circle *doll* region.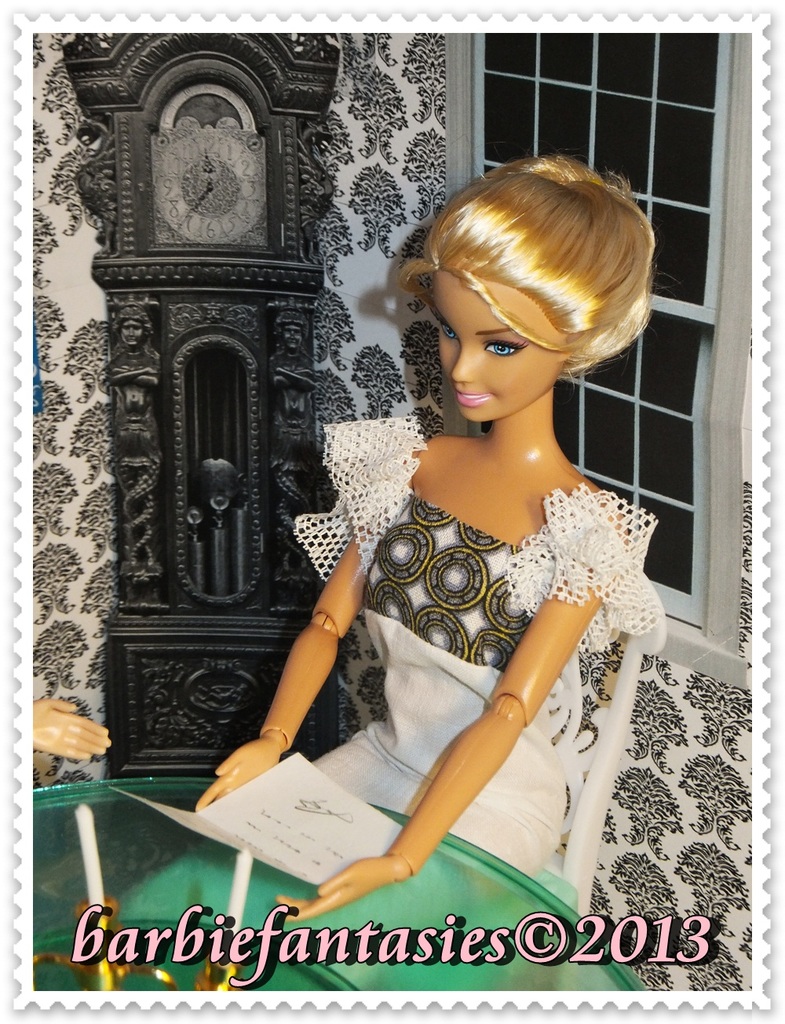
Region: Rect(17, 701, 101, 768).
